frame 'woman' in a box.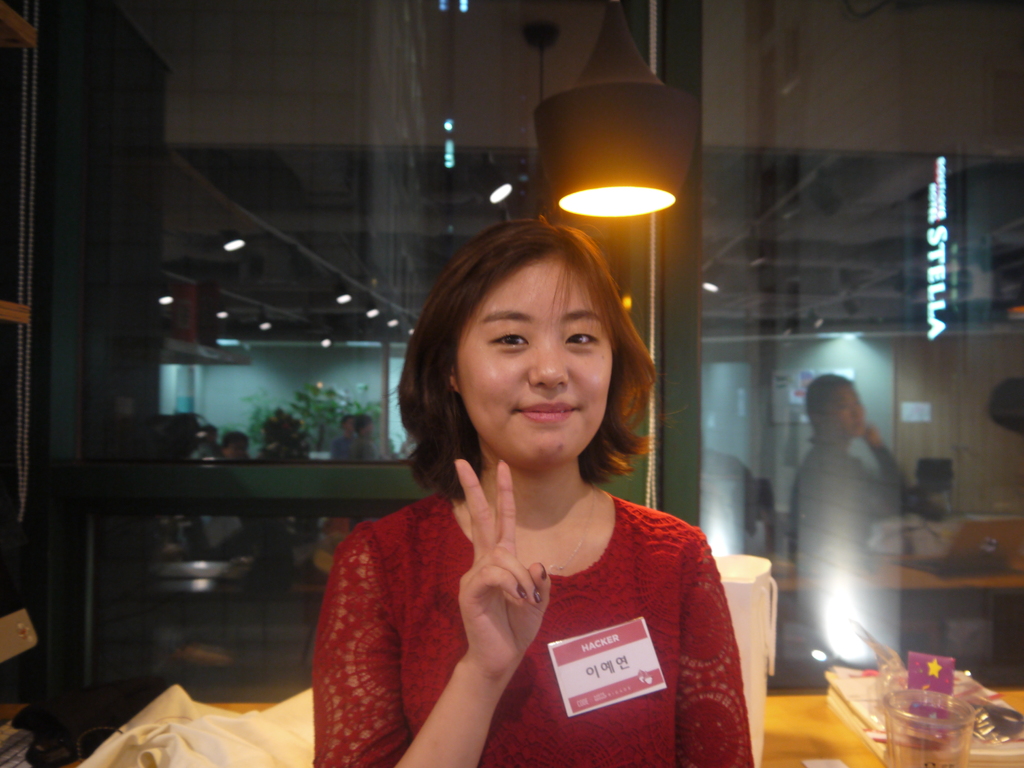
<bbox>310, 227, 756, 757</bbox>.
